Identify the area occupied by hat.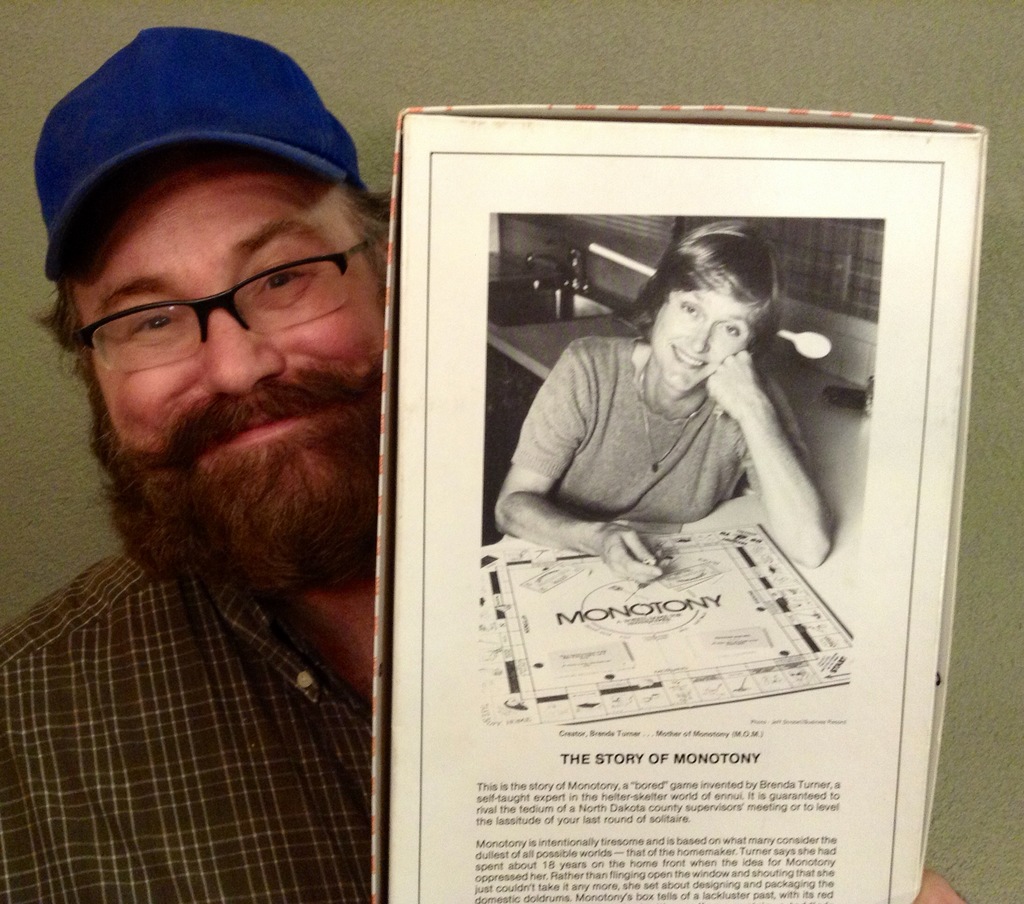
Area: crop(30, 27, 364, 284).
